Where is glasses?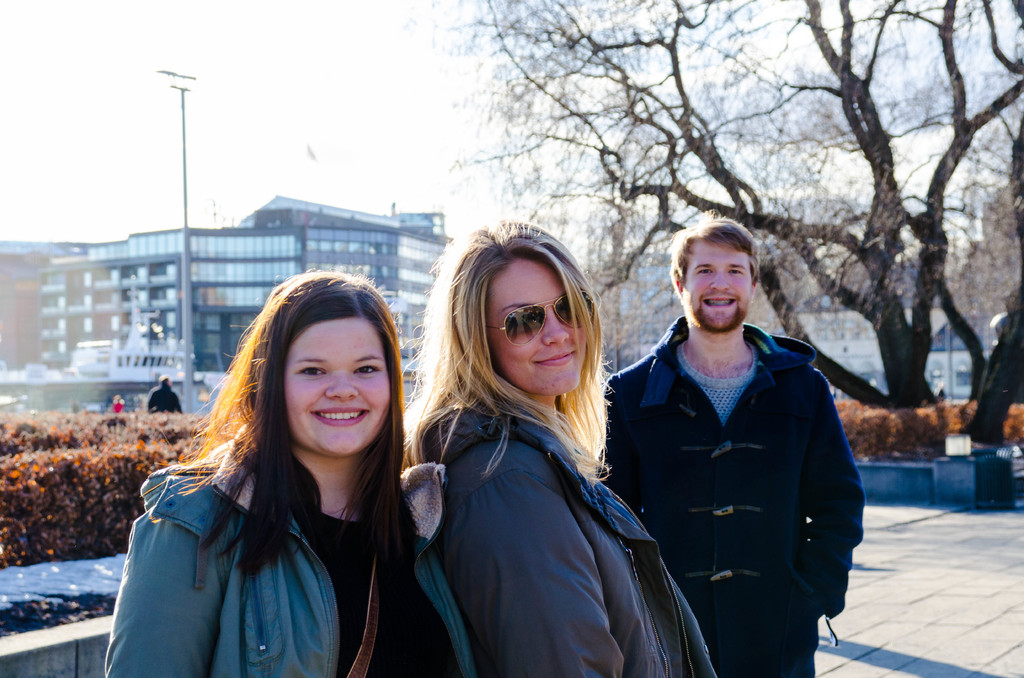
left=486, top=291, right=592, bottom=346.
